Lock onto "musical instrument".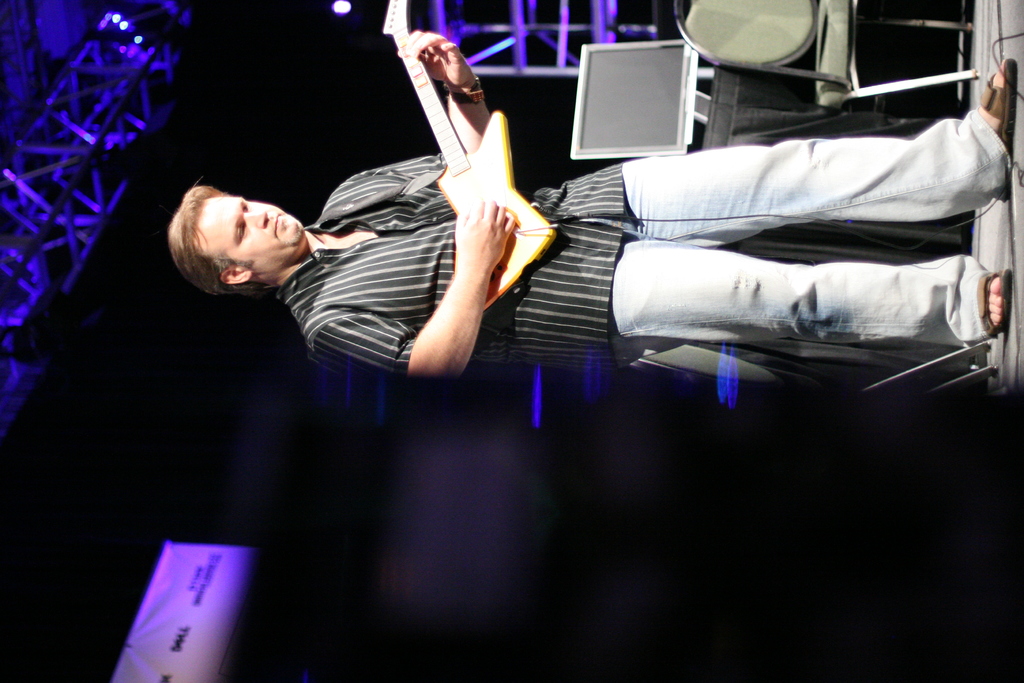
Locked: (381, 0, 545, 313).
